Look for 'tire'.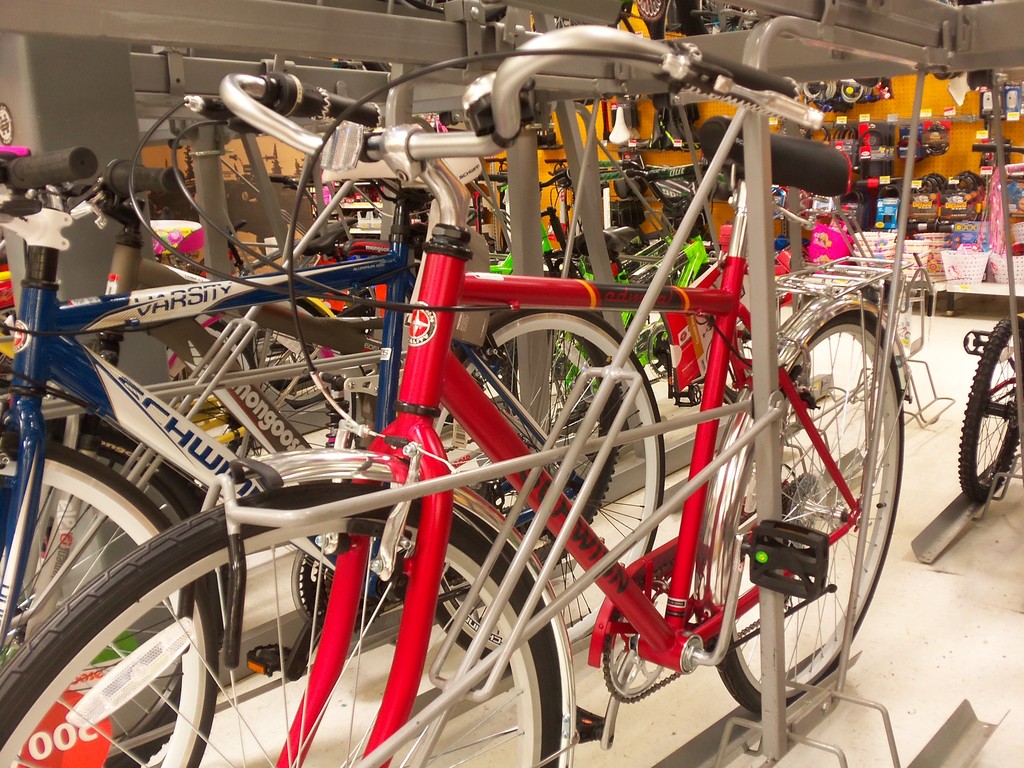
Found: (x1=0, y1=401, x2=242, y2=767).
